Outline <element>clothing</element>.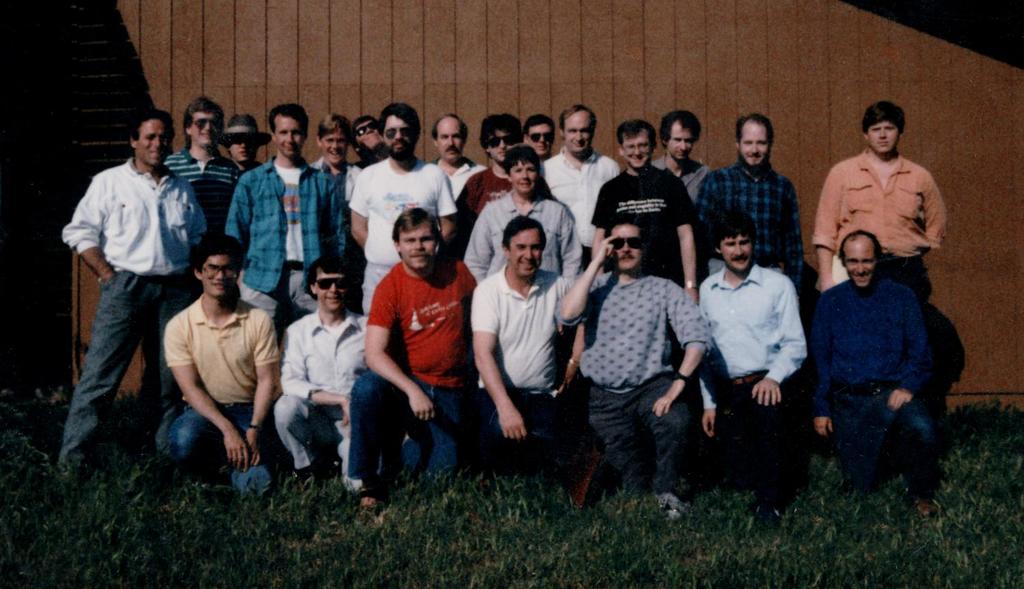
Outline: {"x1": 348, "y1": 250, "x2": 472, "y2": 463}.
